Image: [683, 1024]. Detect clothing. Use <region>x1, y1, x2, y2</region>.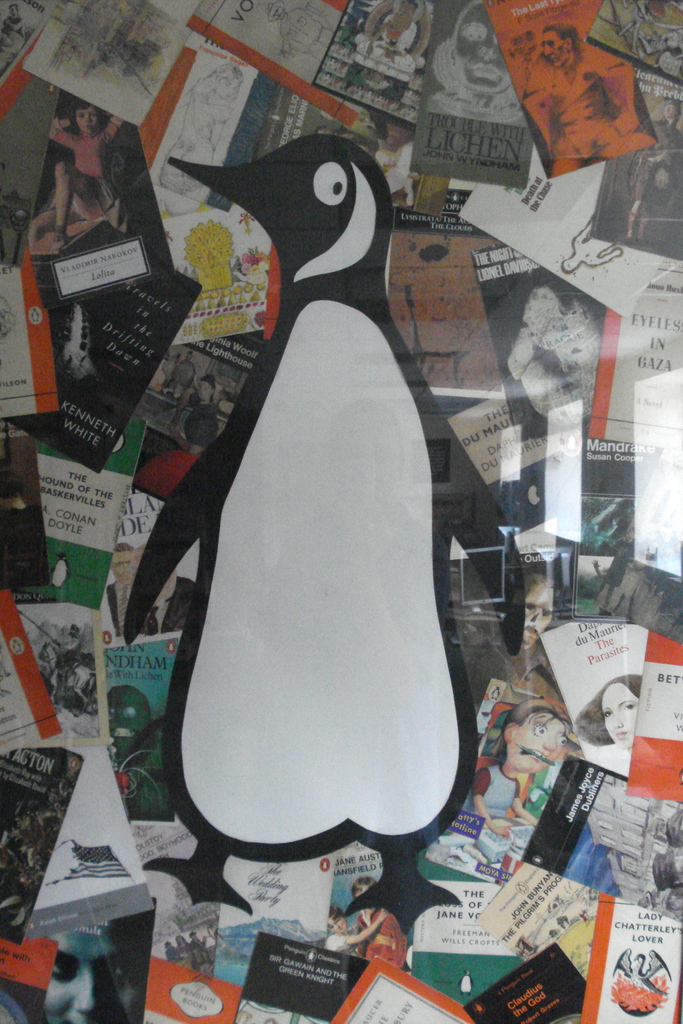
<region>327, 932, 350, 956</region>.
